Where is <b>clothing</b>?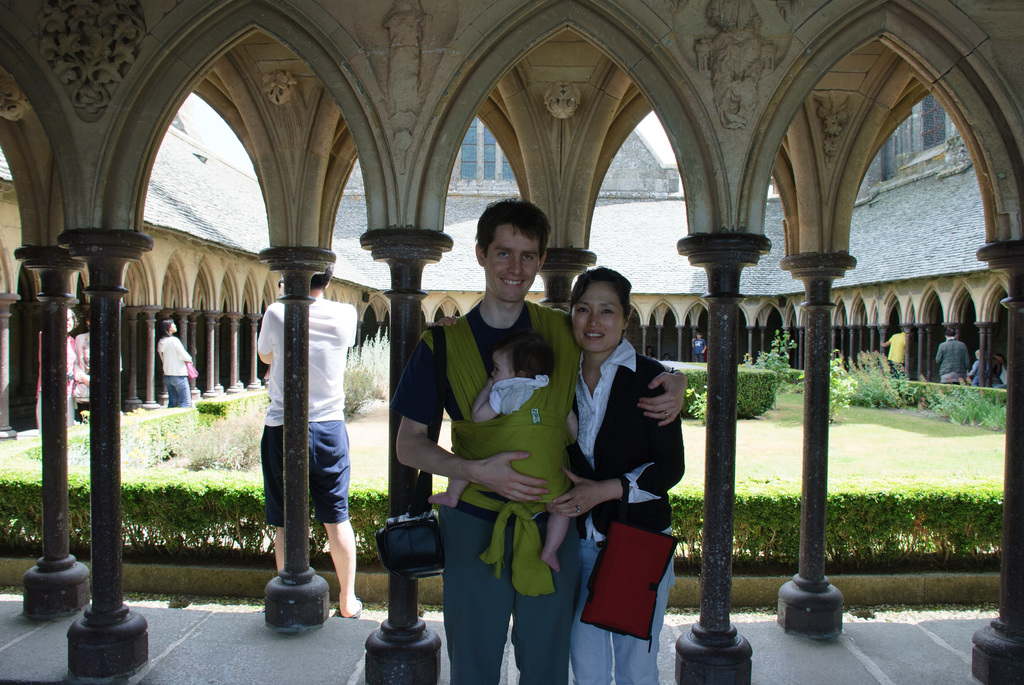
rect(156, 335, 192, 407).
